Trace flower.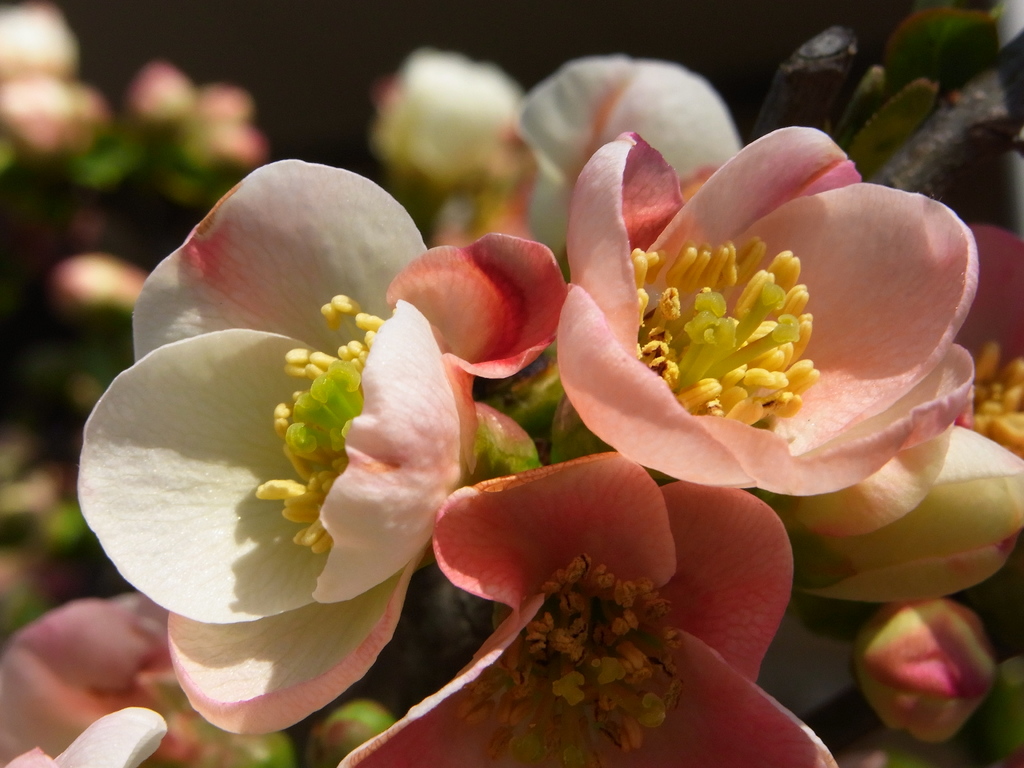
Traced to bbox=[538, 128, 981, 513].
